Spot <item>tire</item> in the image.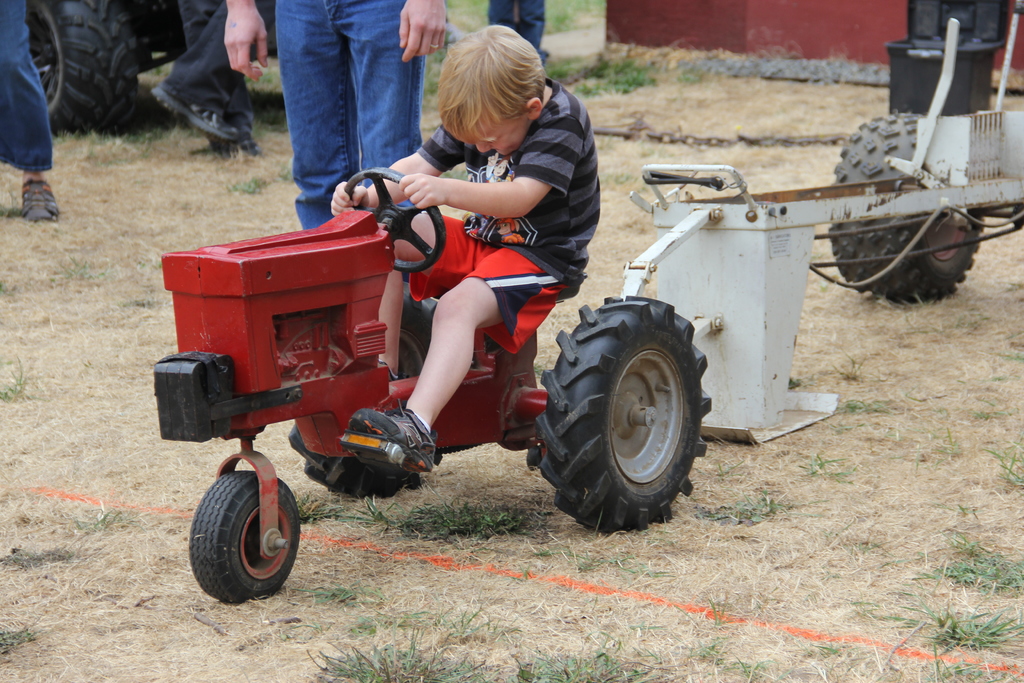
<item>tire</item> found at [left=549, top=293, right=710, bottom=525].
